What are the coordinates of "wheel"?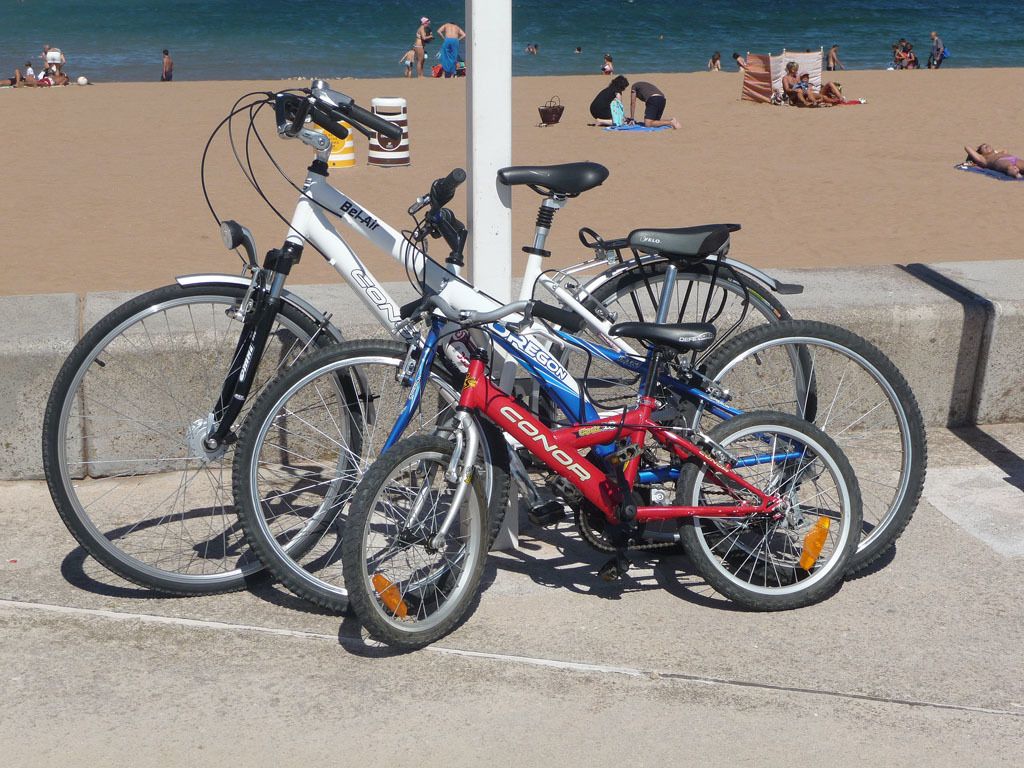
box=[670, 409, 871, 607].
